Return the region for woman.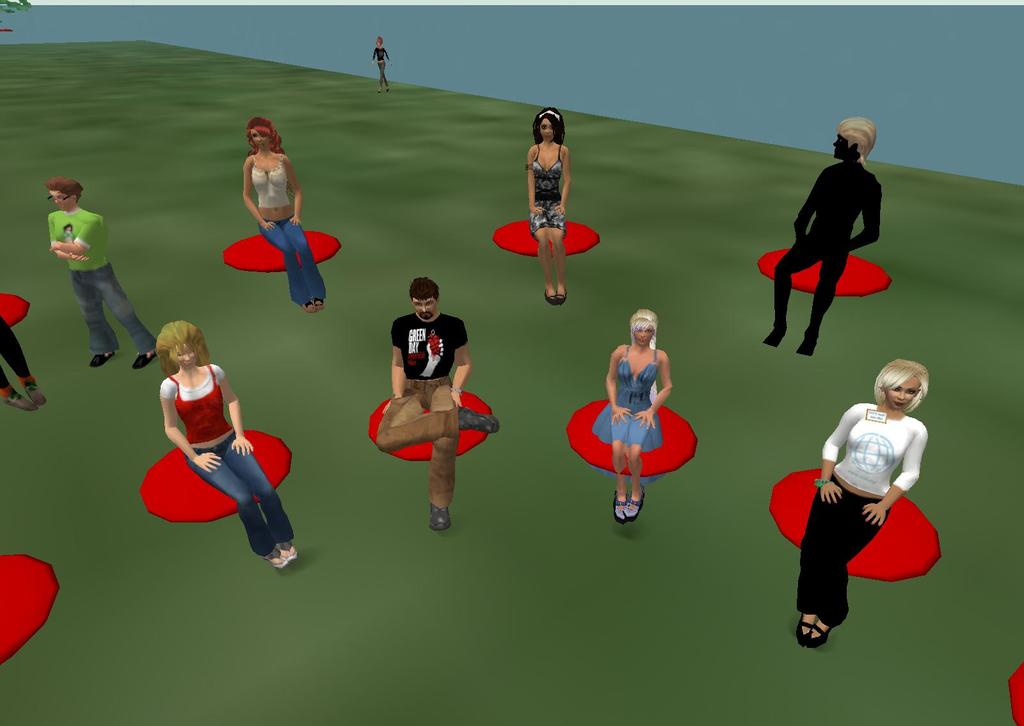
592:308:673:526.
